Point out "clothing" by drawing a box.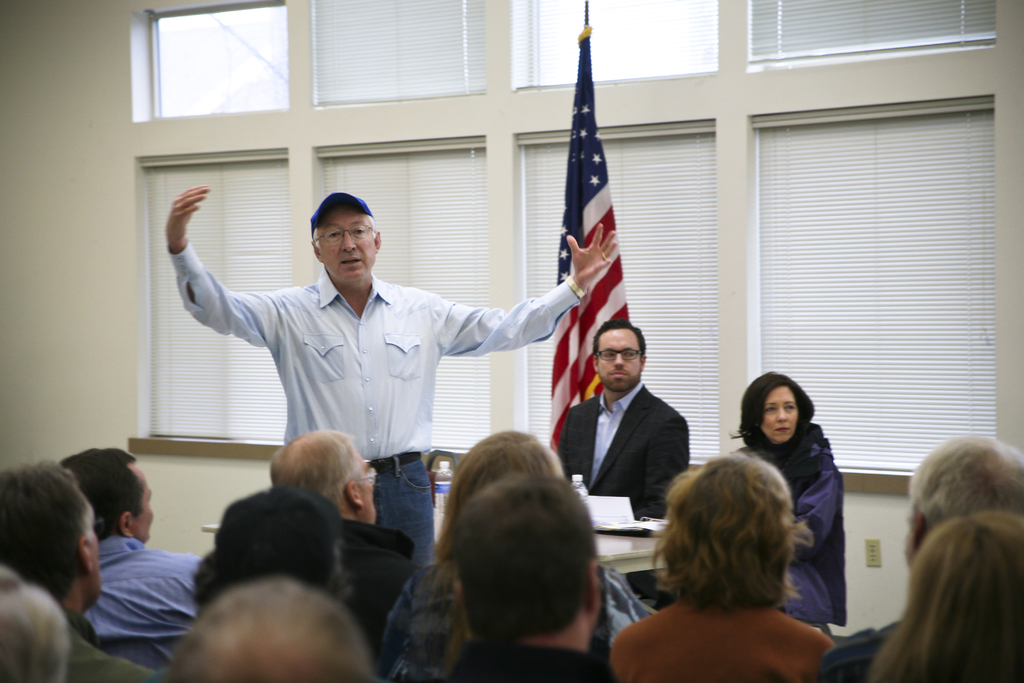
<region>429, 632, 652, 682</region>.
